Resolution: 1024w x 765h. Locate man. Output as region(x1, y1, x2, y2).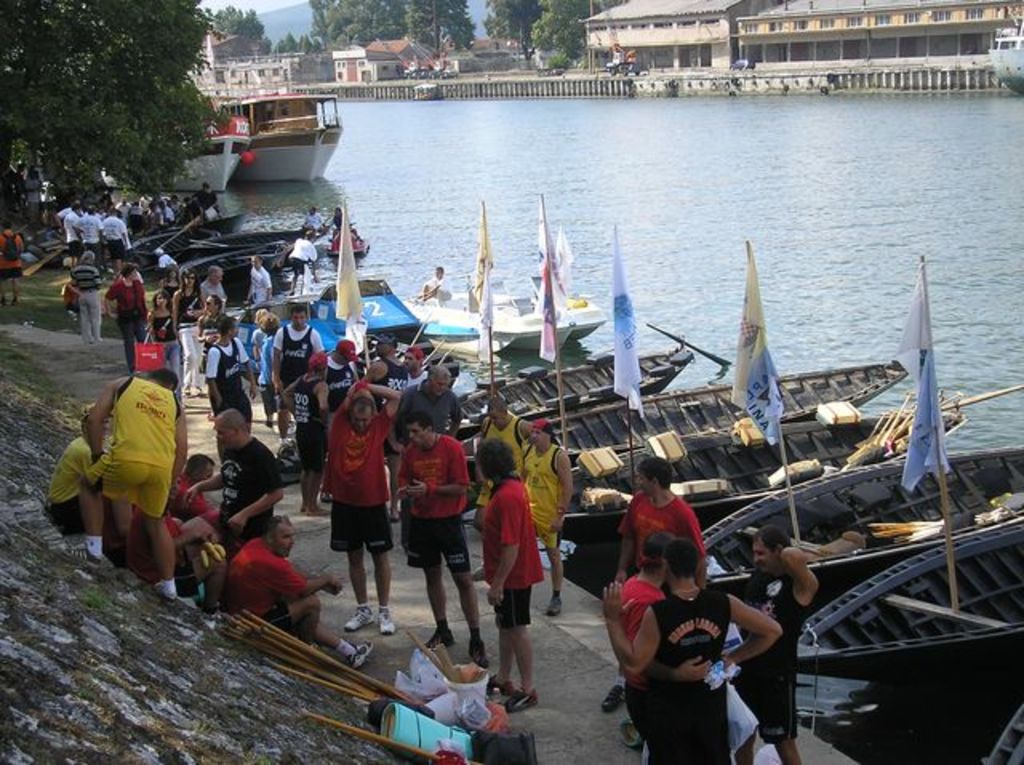
region(469, 405, 531, 591).
